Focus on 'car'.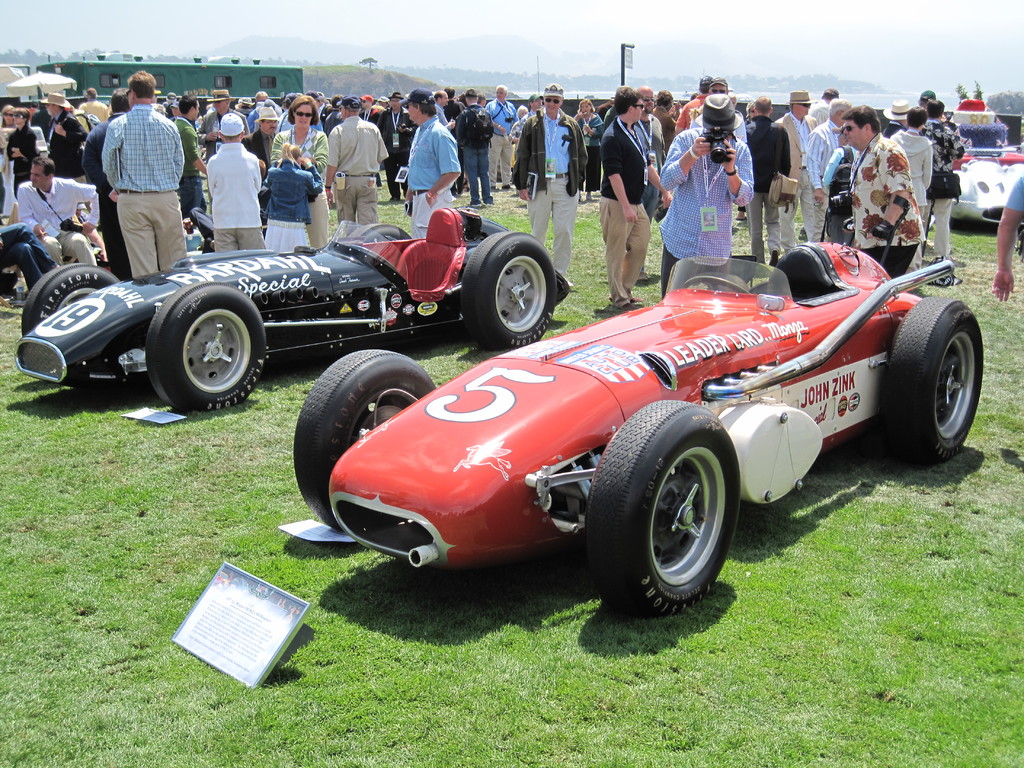
Focused at left=1, top=124, right=49, bottom=161.
